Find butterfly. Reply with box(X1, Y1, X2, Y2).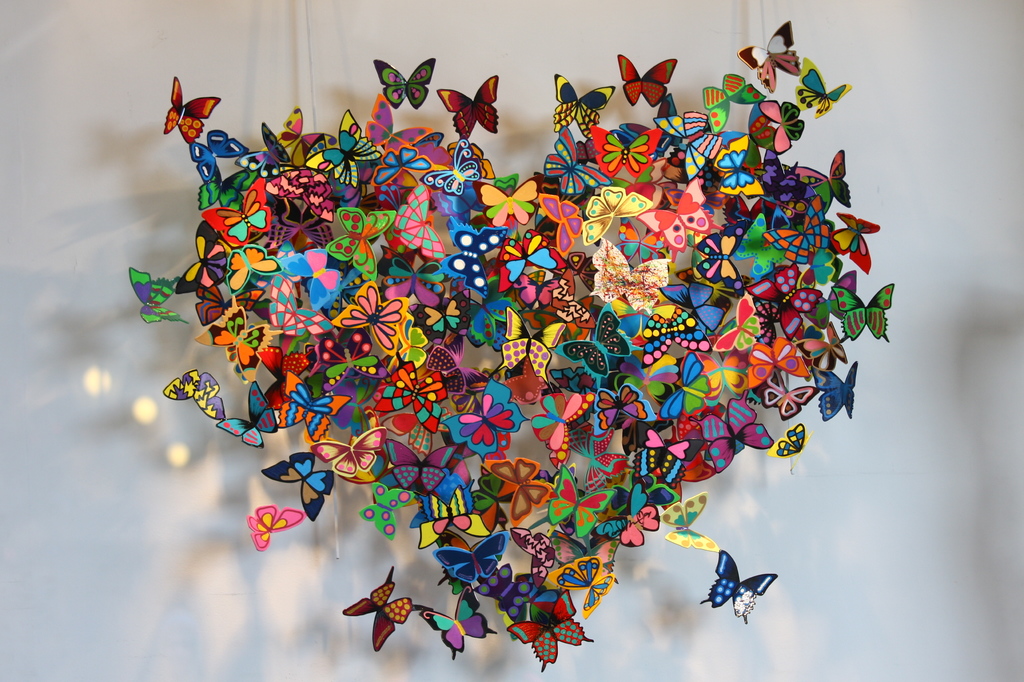
box(830, 209, 880, 274).
